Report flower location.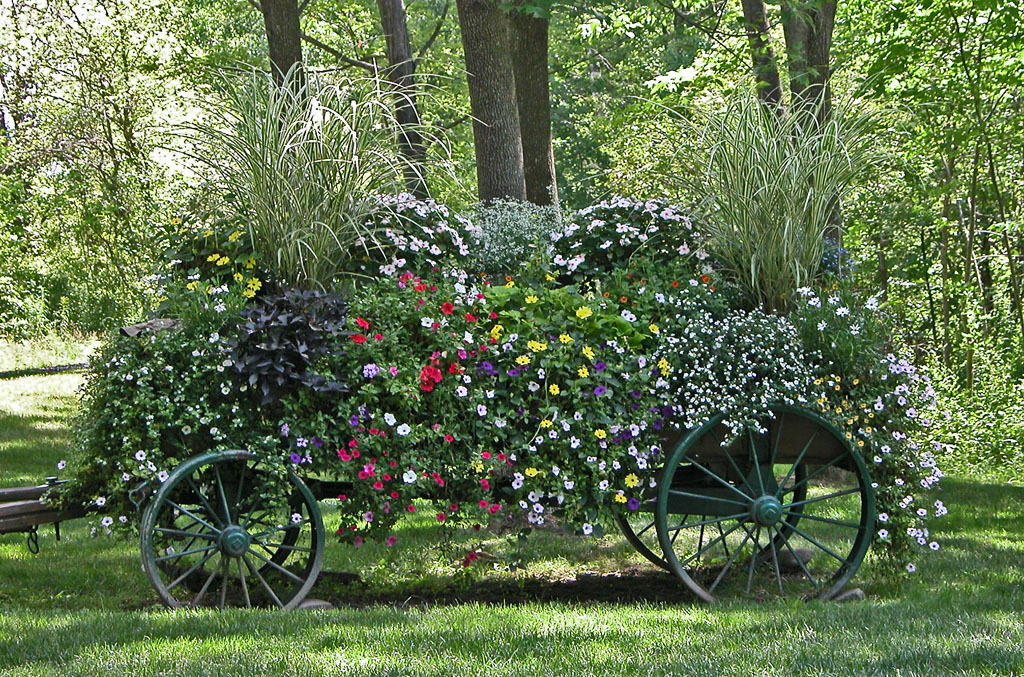
Report: [x1=864, y1=294, x2=880, y2=312].
